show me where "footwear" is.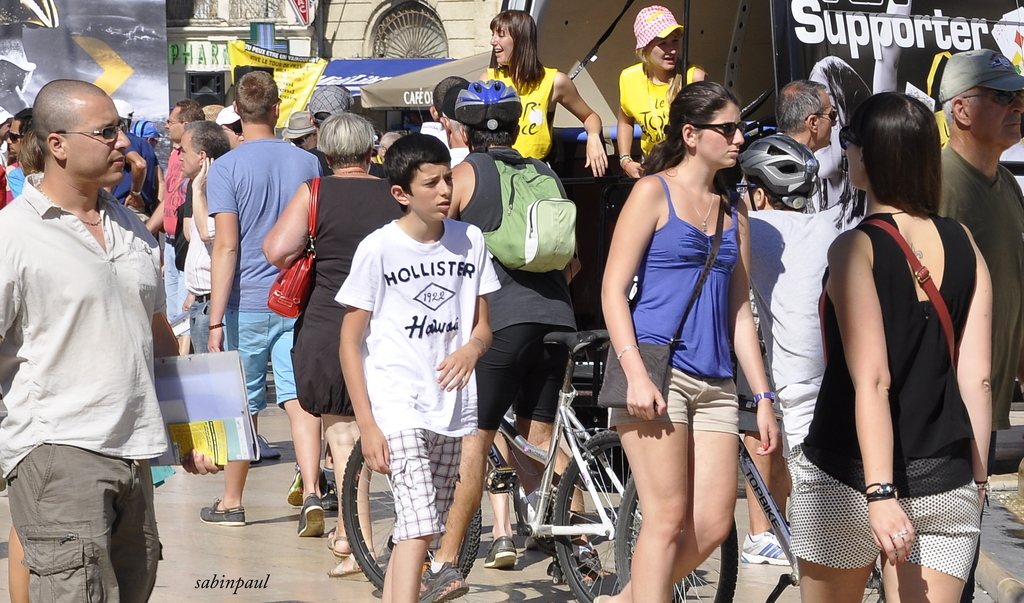
"footwear" is at locate(323, 545, 369, 584).
